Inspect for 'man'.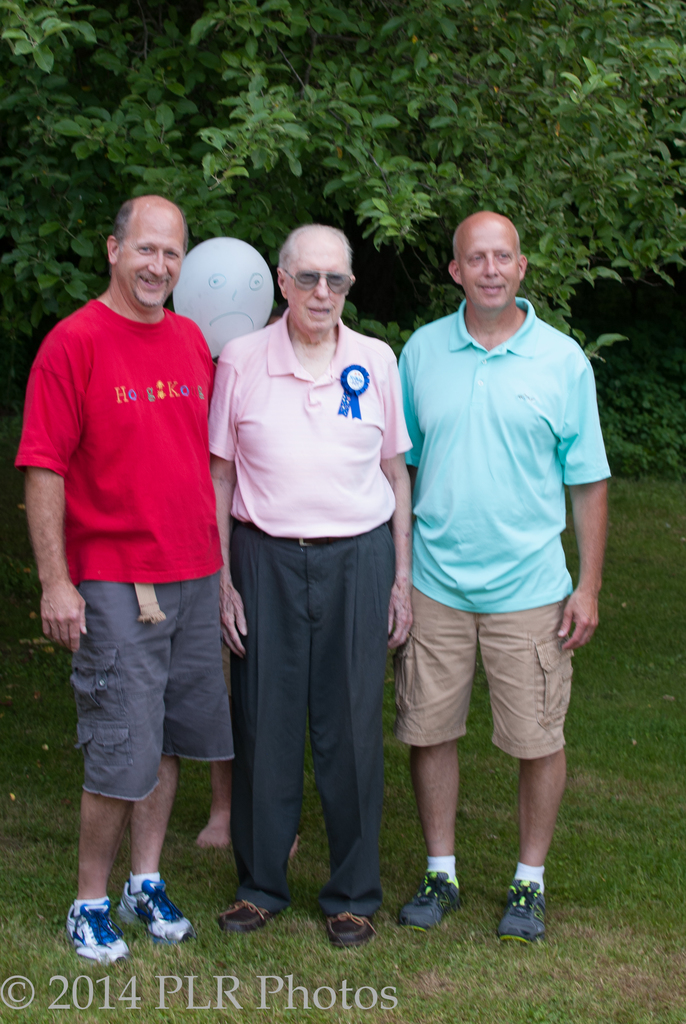
Inspection: 204/222/411/957.
